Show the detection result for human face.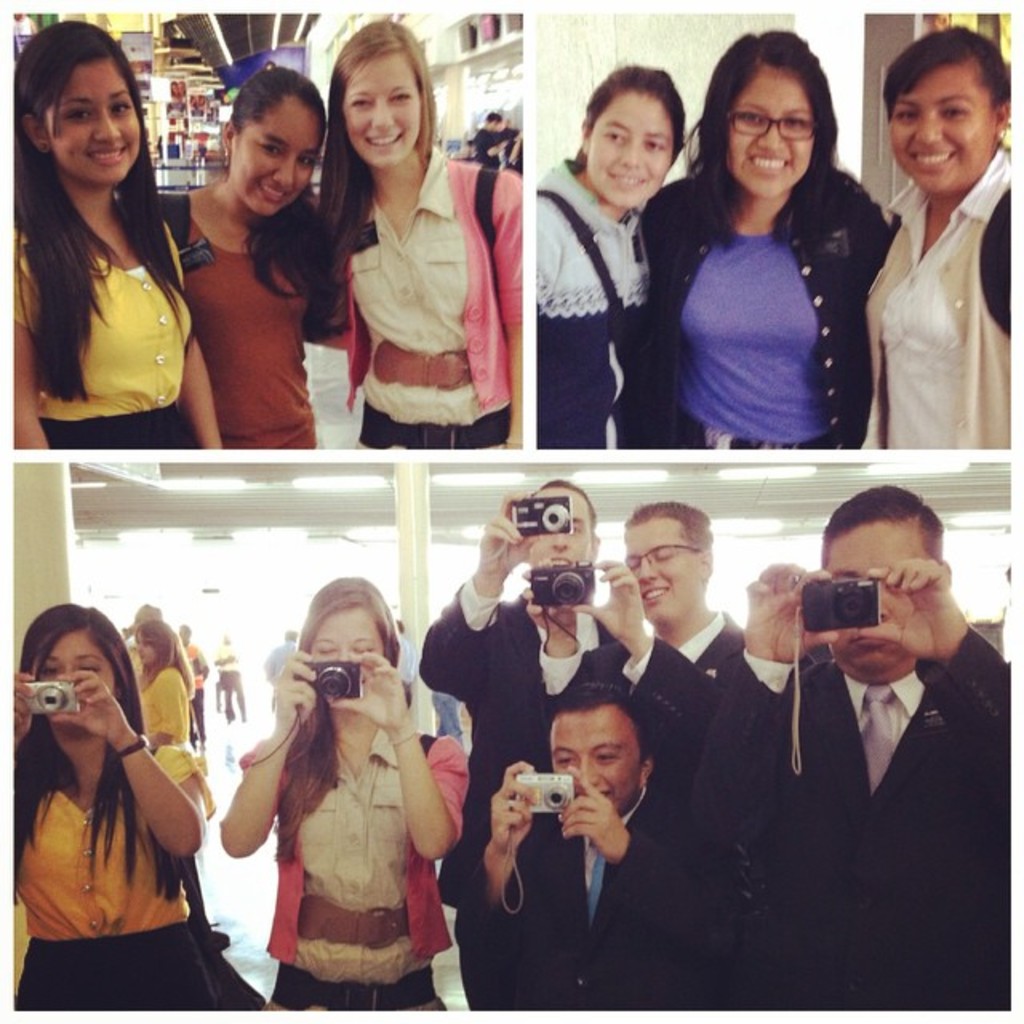
[left=32, top=622, right=101, bottom=728].
